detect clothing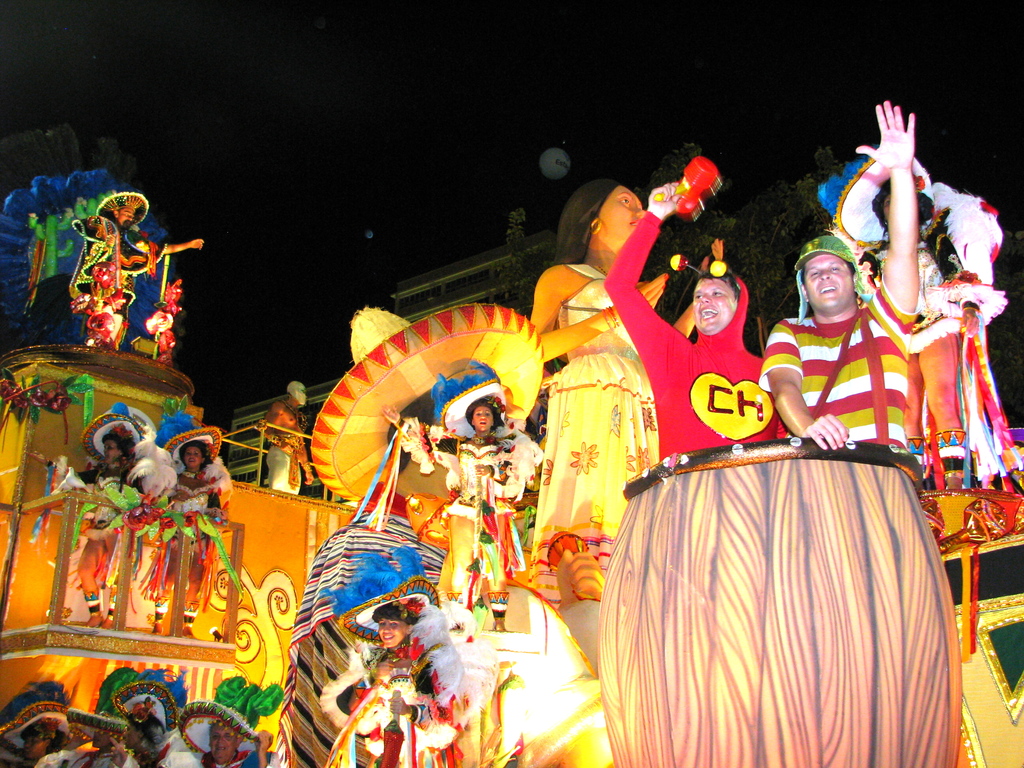
box(605, 207, 780, 460)
